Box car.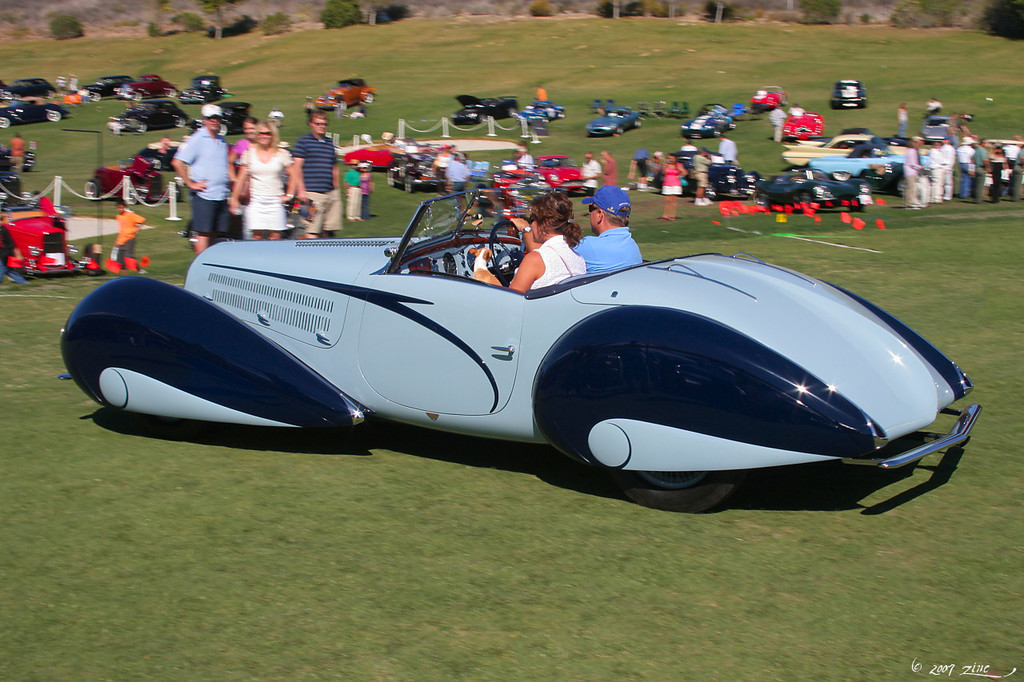
<region>107, 99, 182, 134</region>.
